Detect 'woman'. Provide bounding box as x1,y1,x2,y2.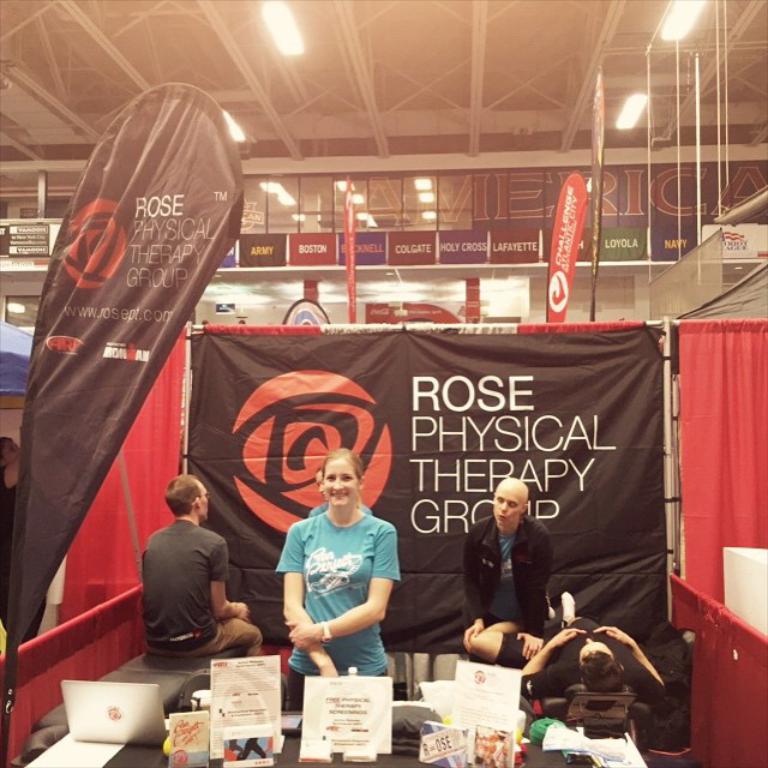
305,468,373,520.
